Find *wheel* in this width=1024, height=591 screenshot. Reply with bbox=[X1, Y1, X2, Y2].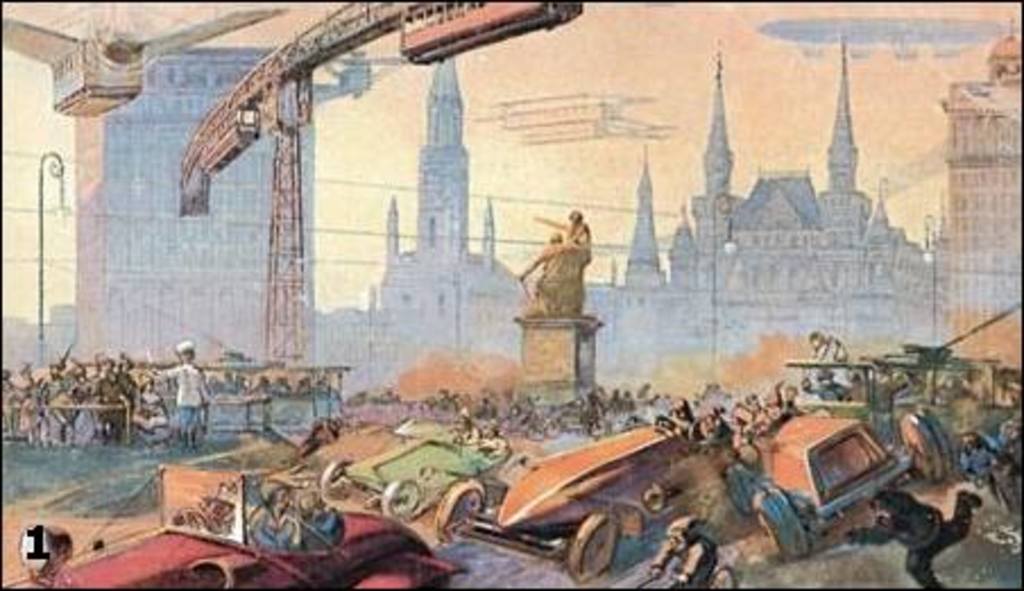
bbox=[383, 480, 421, 519].
